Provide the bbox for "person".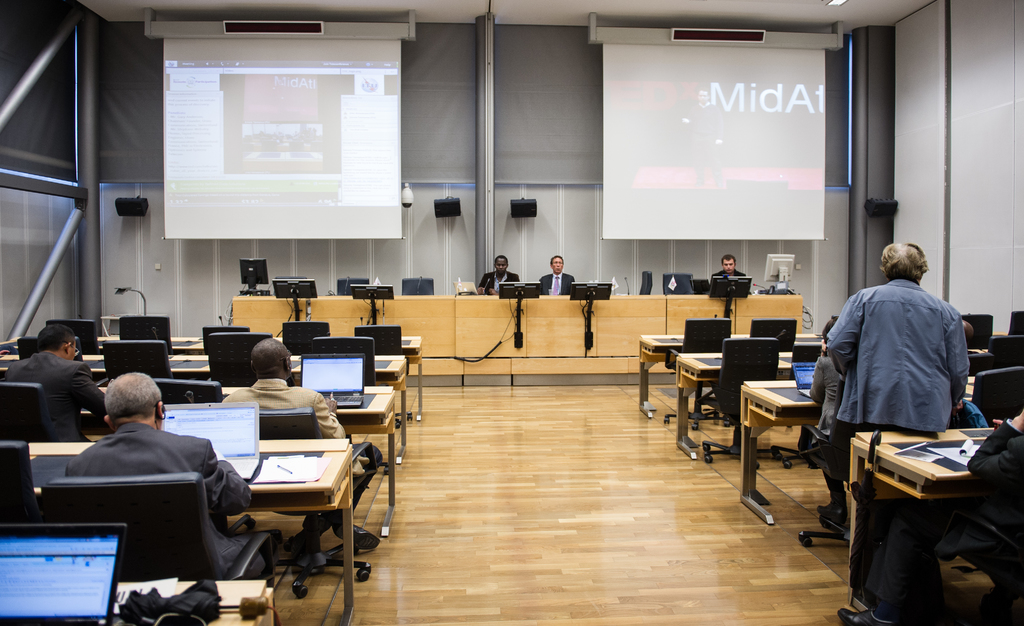
[477, 256, 521, 292].
